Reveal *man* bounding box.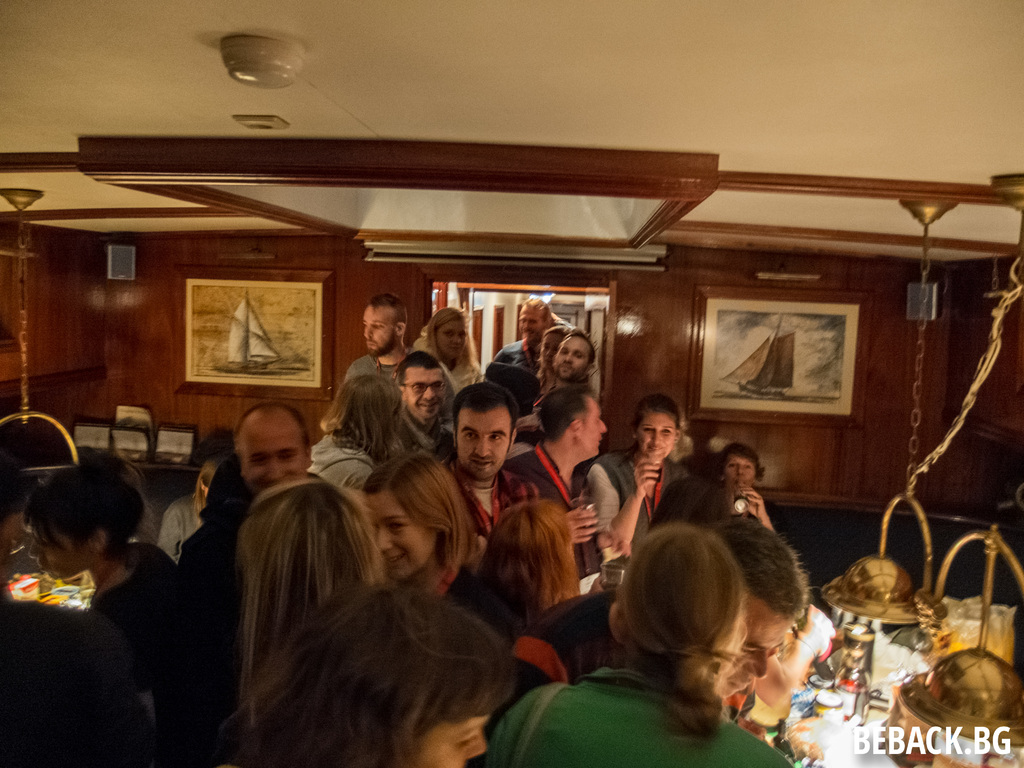
Revealed: locate(525, 333, 597, 438).
